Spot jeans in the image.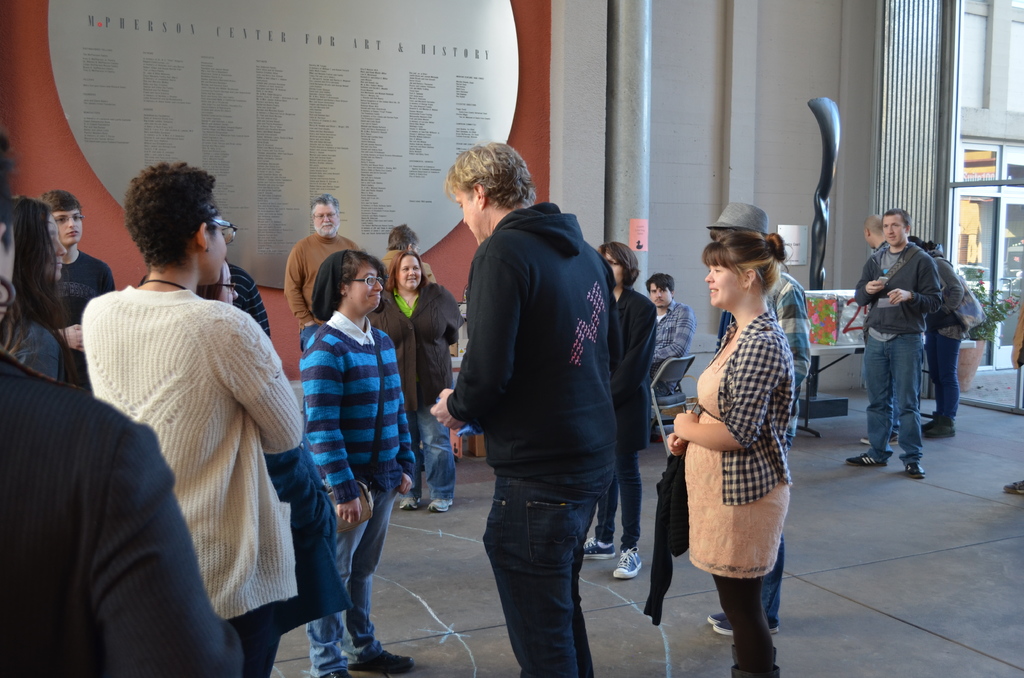
jeans found at bbox(483, 480, 604, 677).
